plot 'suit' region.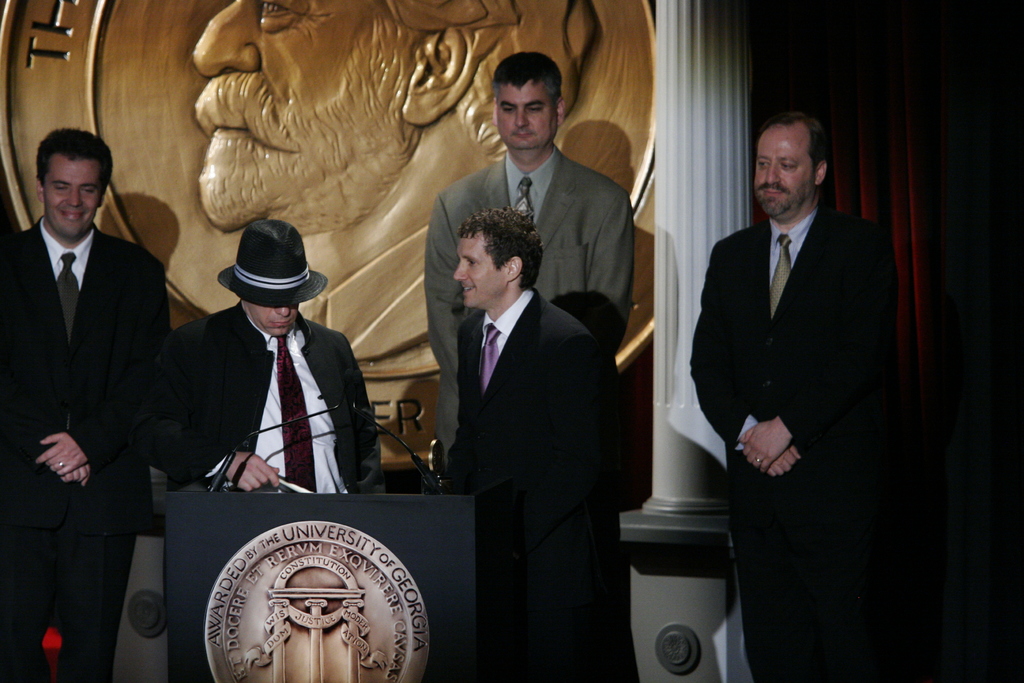
Plotted at [138, 300, 387, 493].
